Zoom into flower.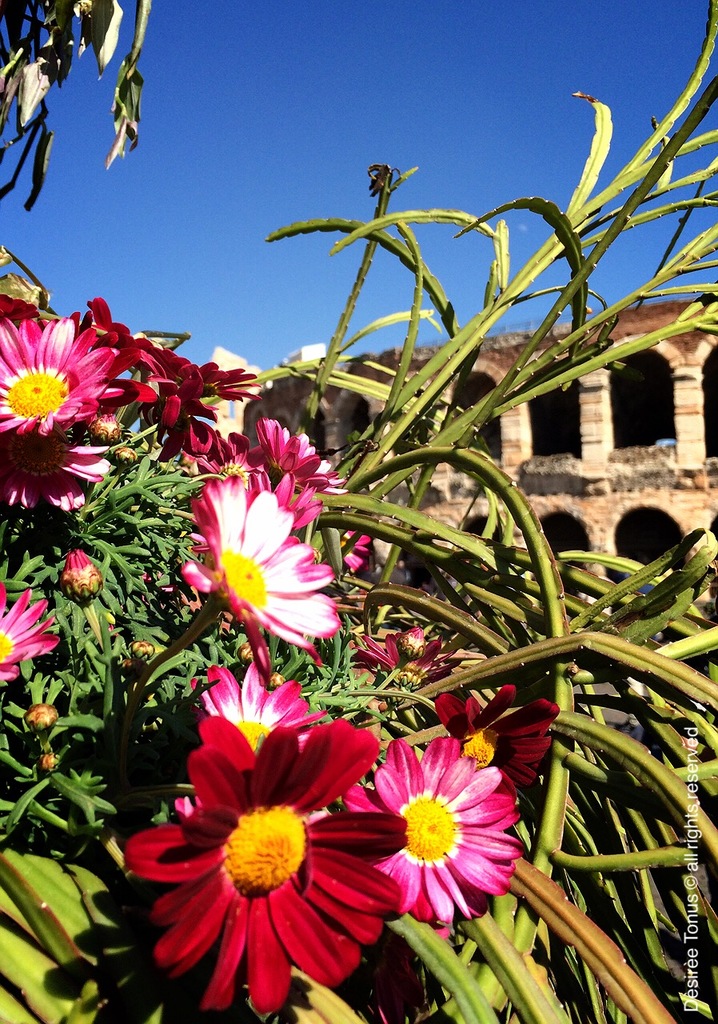
Zoom target: bbox=[358, 627, 457, 680].
